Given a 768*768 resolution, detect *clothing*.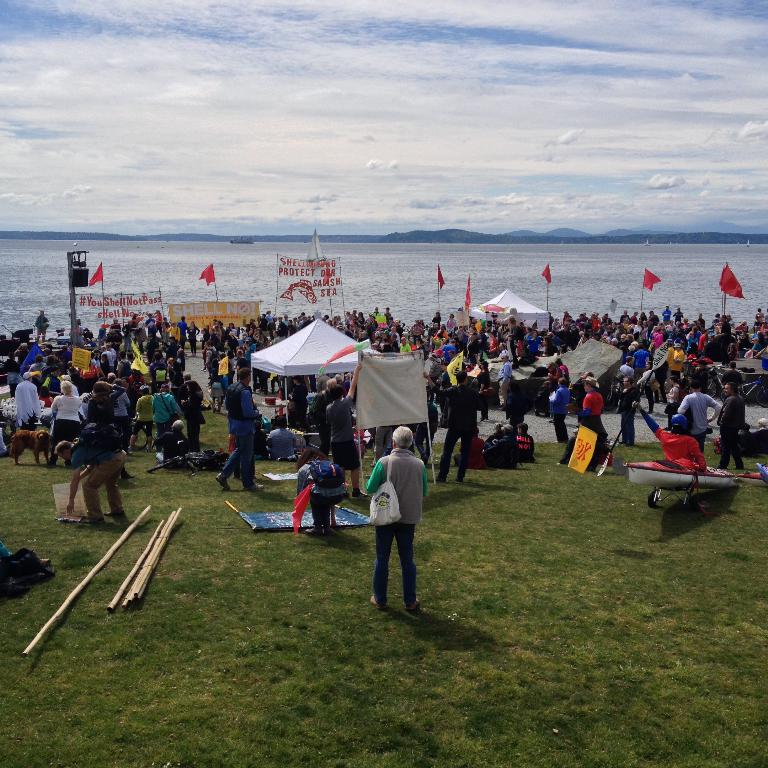
{"left": 581, "top": 385, "right": 608, "bottom": 438}.
